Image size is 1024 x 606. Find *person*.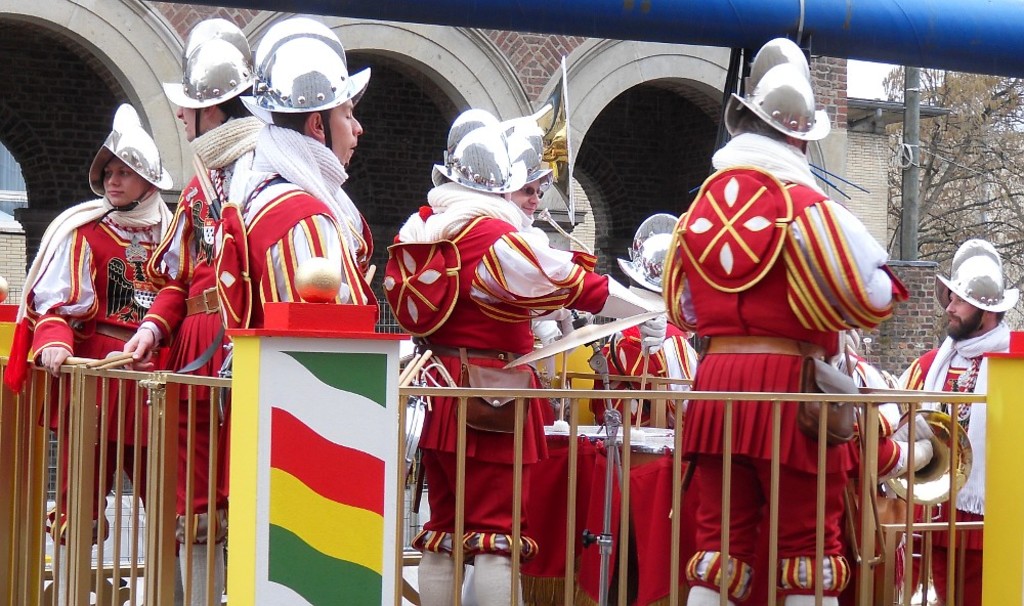
box(130, 19, 263, 605).
